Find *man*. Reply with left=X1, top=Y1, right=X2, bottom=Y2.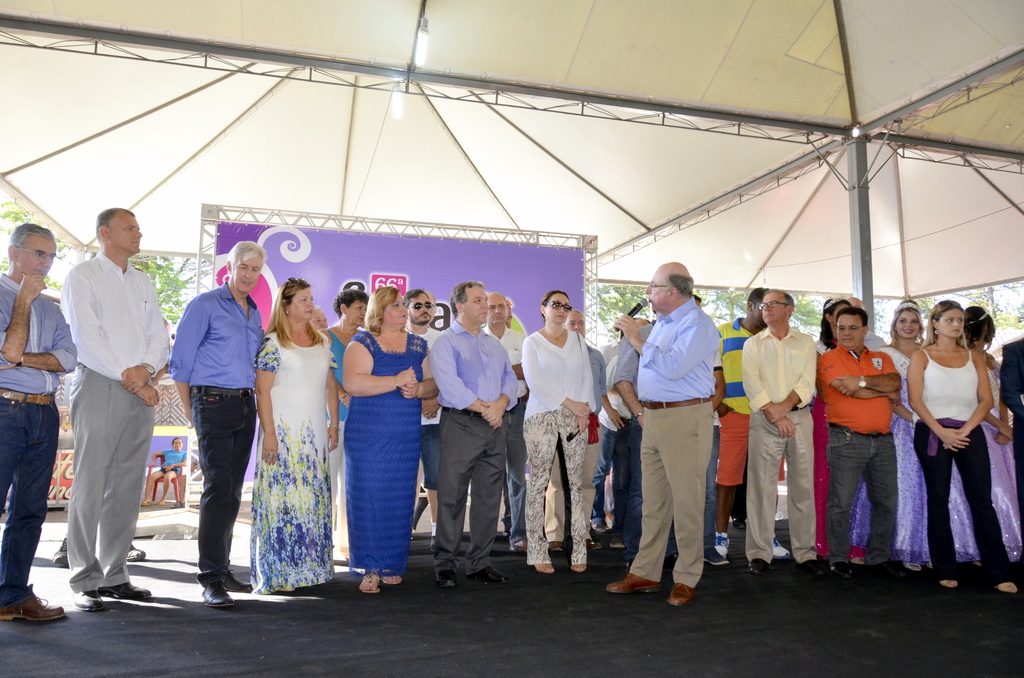
left=0, top=222, right=79, bottom=622.
